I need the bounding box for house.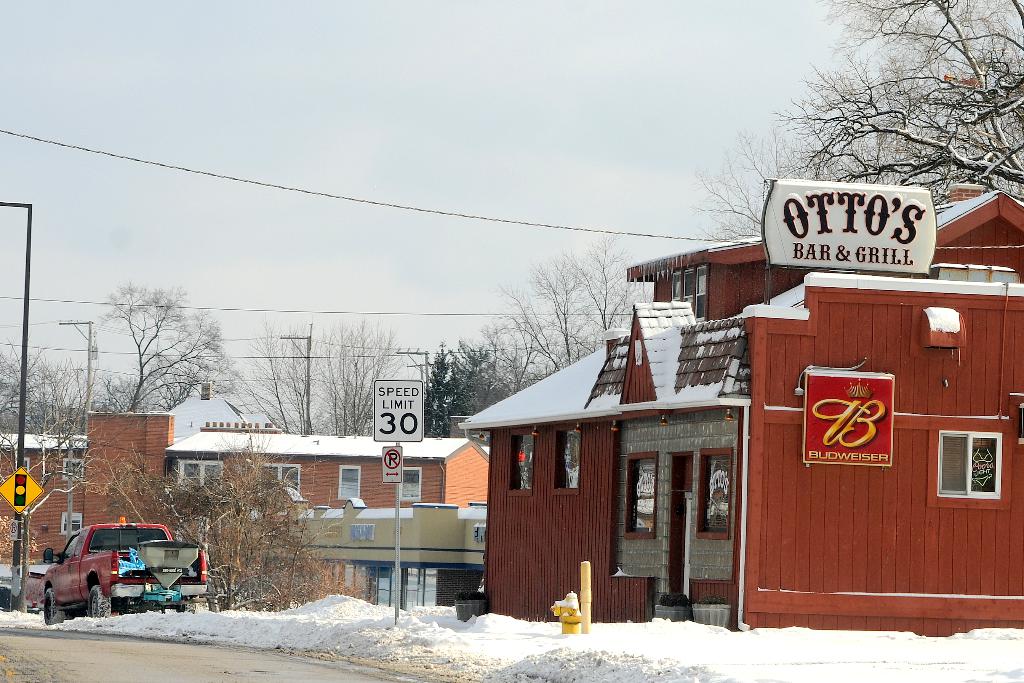
Here it is: [left=166, top=412, right=488, bottom=604].
